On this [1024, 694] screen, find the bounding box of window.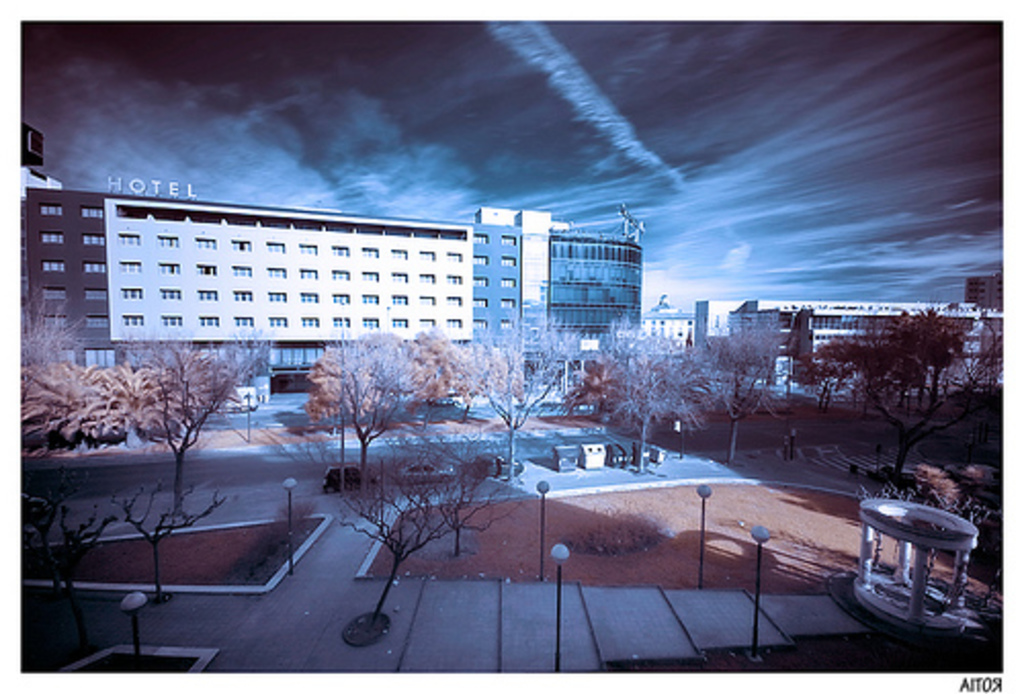
Bounding box: l=469, t=297, r=487, b=309.
